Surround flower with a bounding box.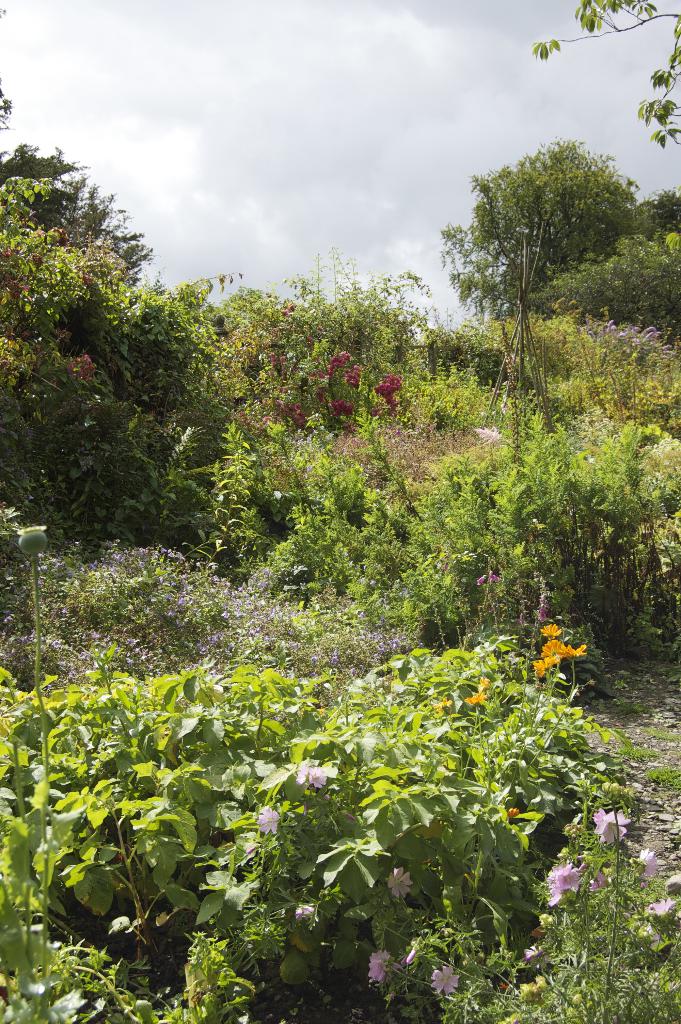
[631, 844, 659, 876].
